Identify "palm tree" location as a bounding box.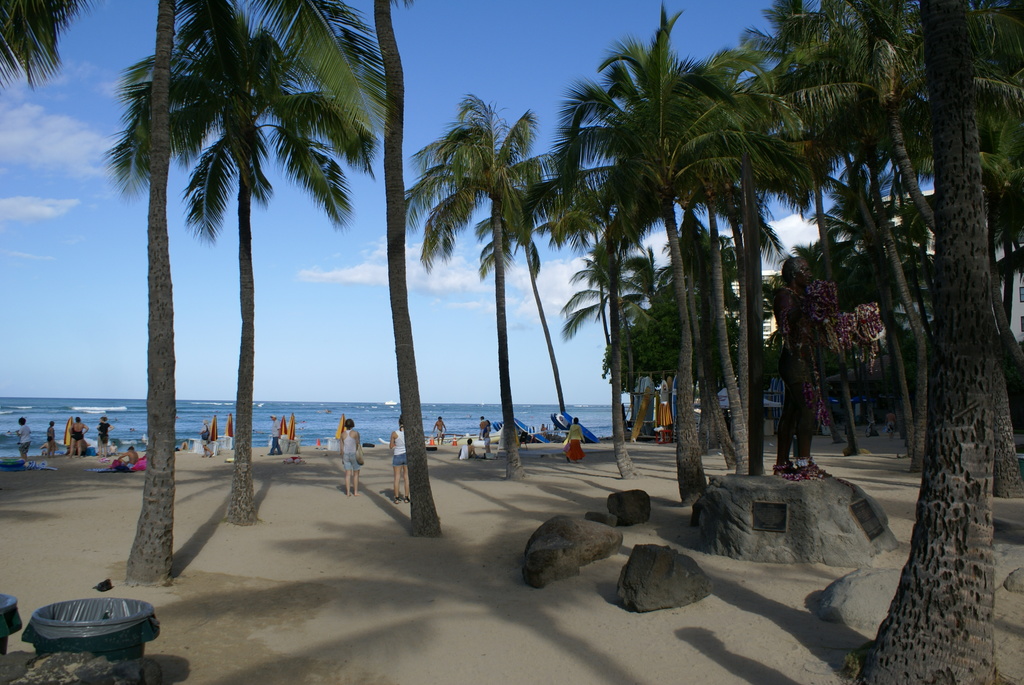
(371, 0, 444, 542).
